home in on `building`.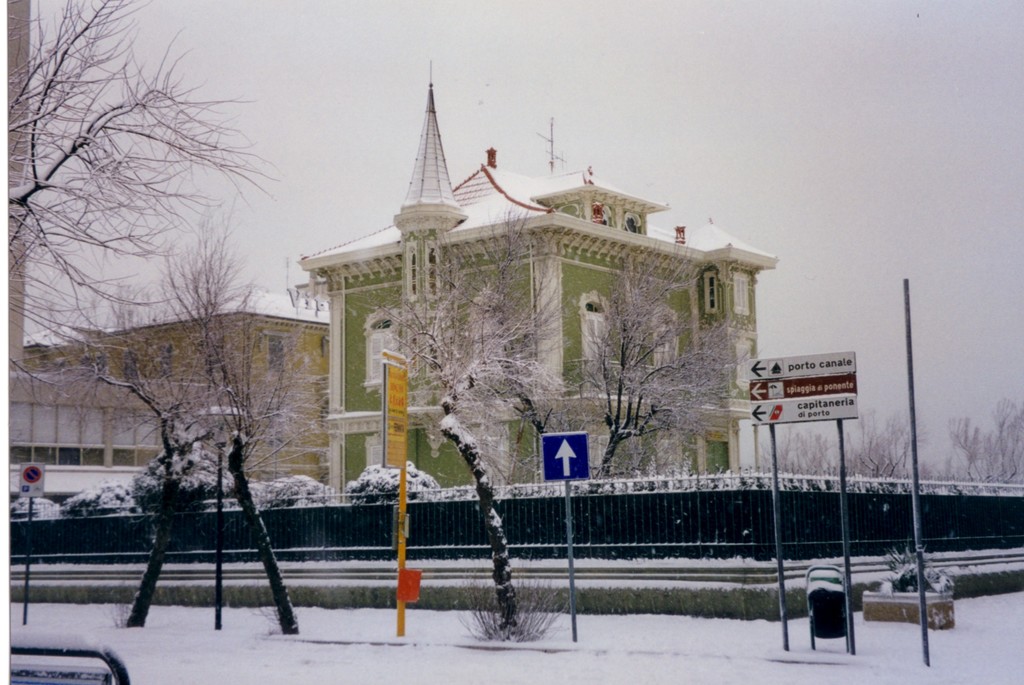
Homed in at <box>299,65,778,507</box>.
